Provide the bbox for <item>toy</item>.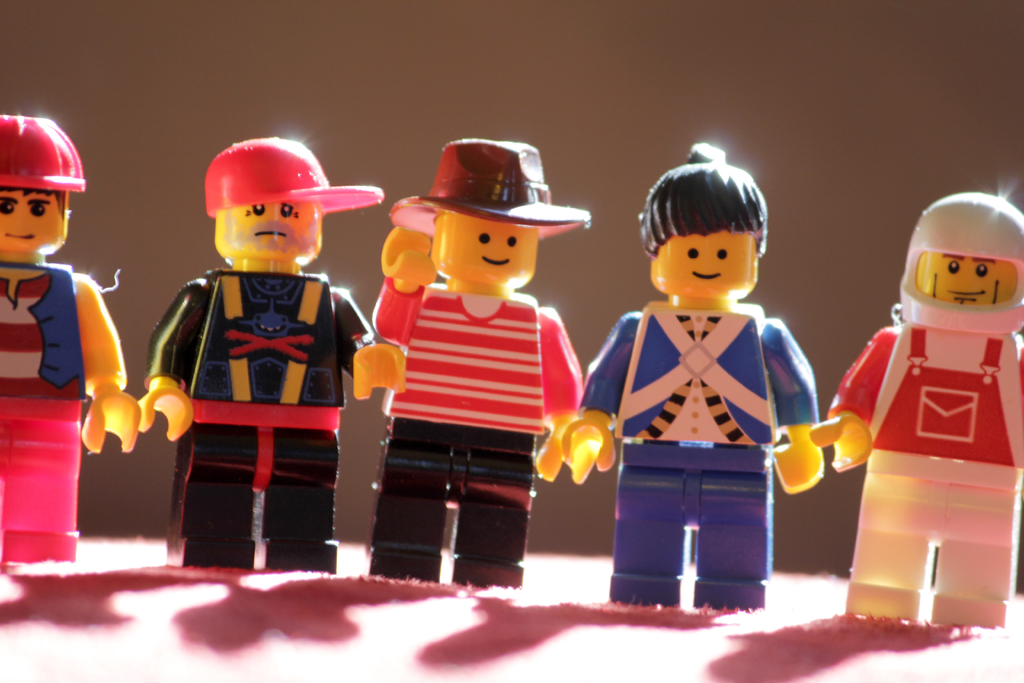
(561,138,824,609).
